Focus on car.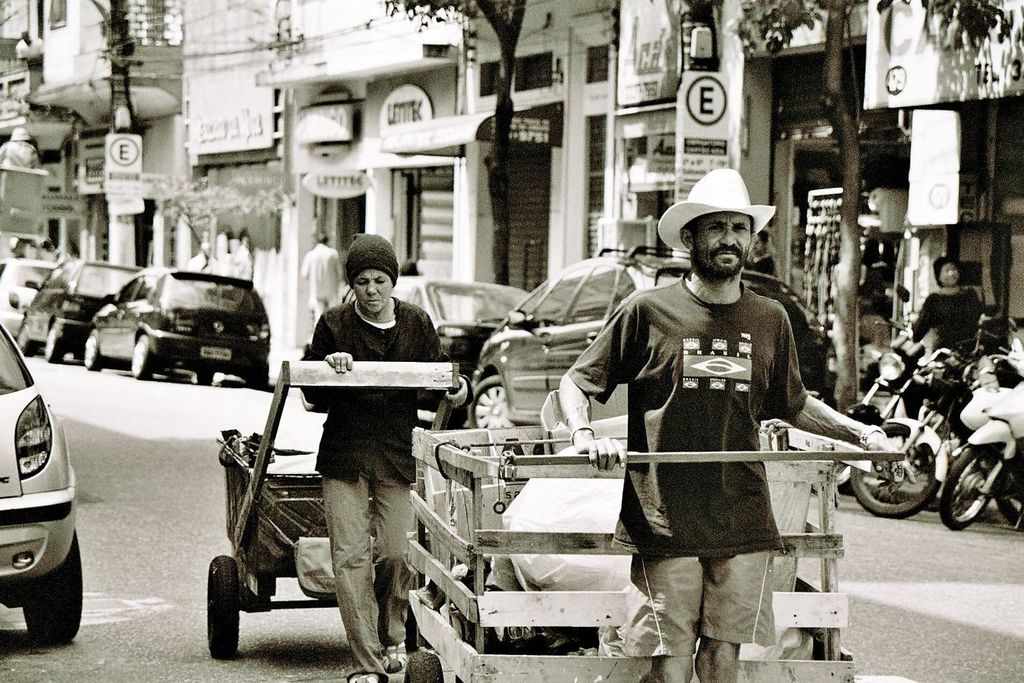
Focused at bbox=[18, 255, 144, 362].
